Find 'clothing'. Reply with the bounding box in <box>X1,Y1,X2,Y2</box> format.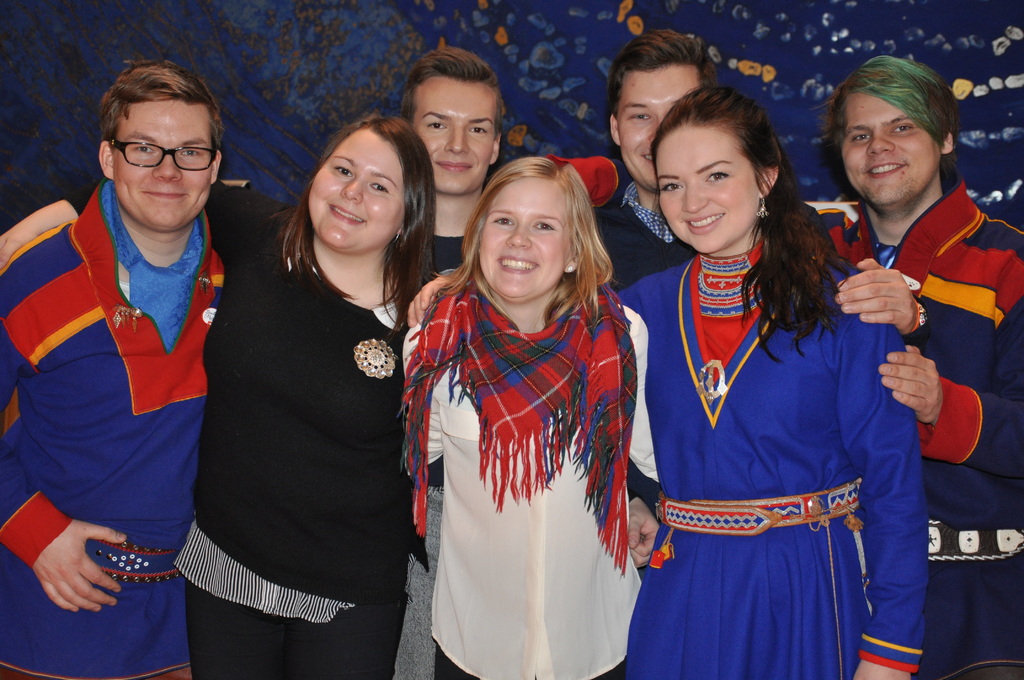
<box>822,176,1023,679</box>.
